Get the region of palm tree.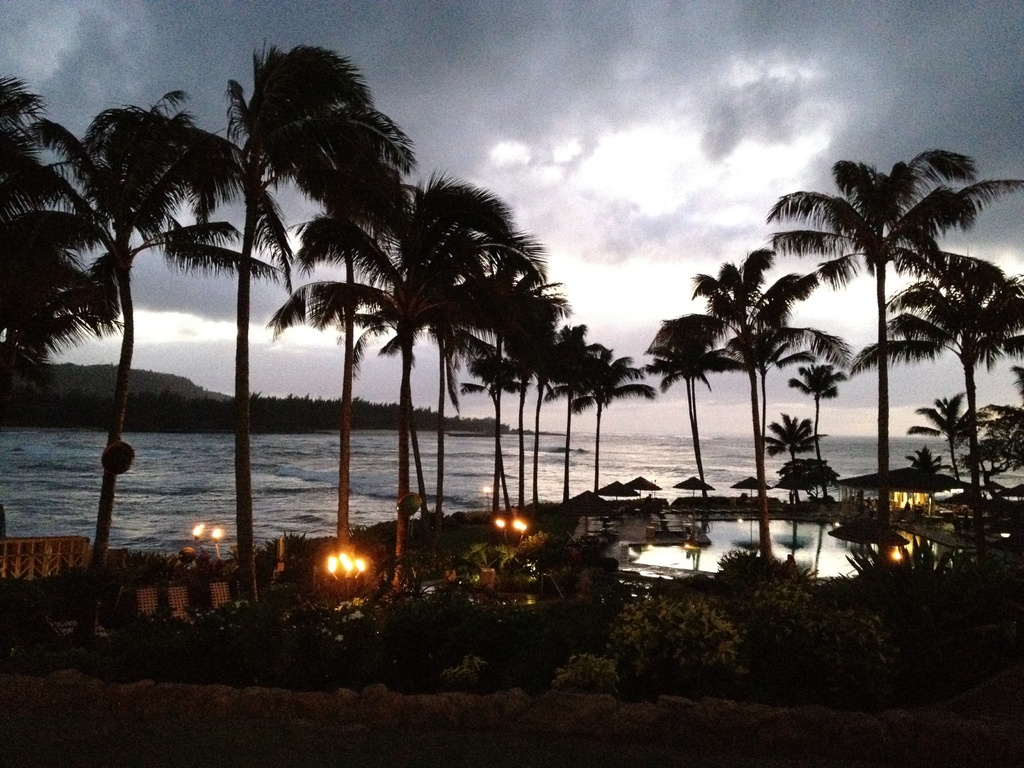
bbox=(969, 362, 1023, 468).
